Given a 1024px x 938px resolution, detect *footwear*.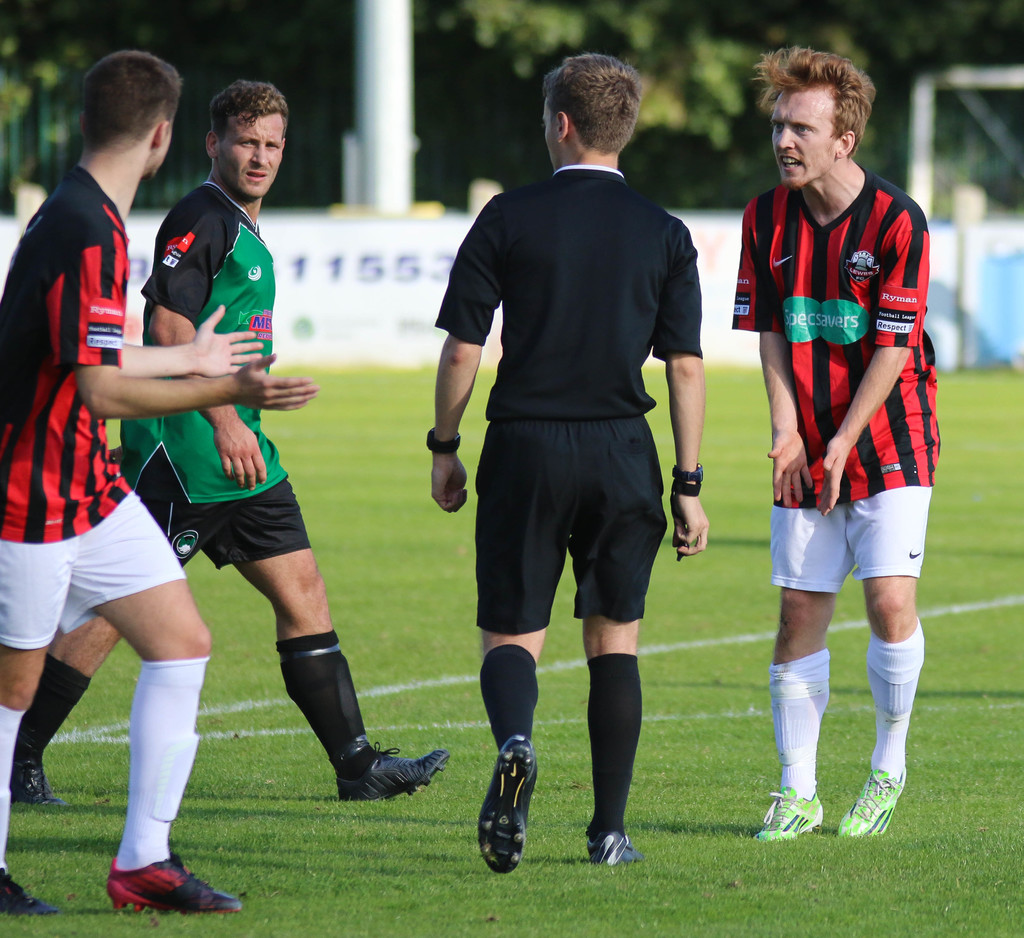
(340, 742, 450, 803).
